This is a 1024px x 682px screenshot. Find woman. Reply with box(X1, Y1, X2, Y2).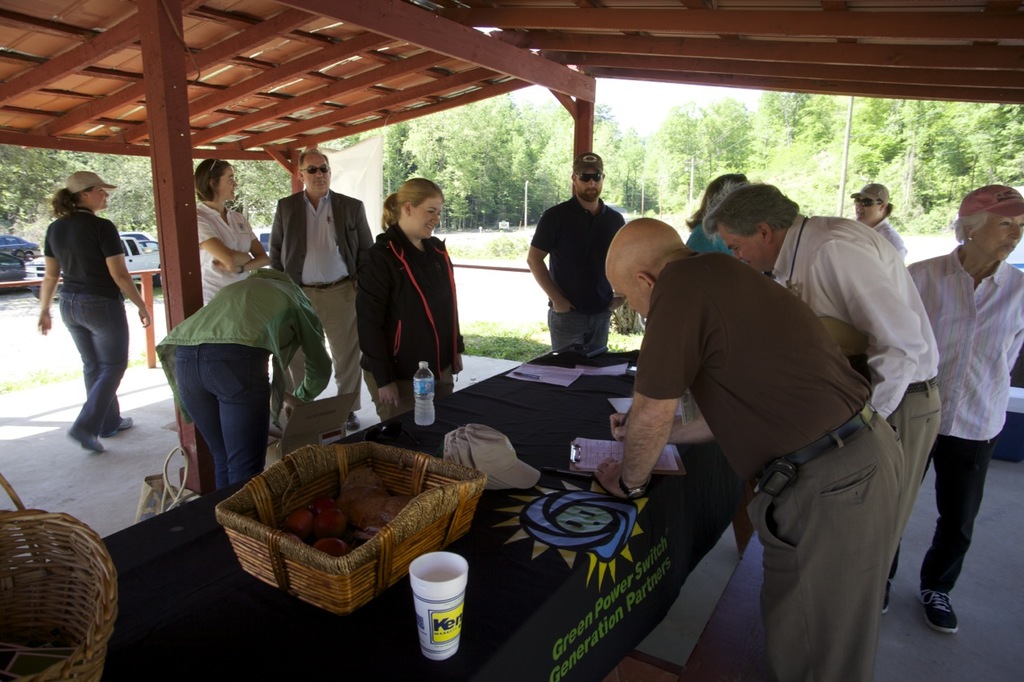
box(36, 170, 149, 447).
